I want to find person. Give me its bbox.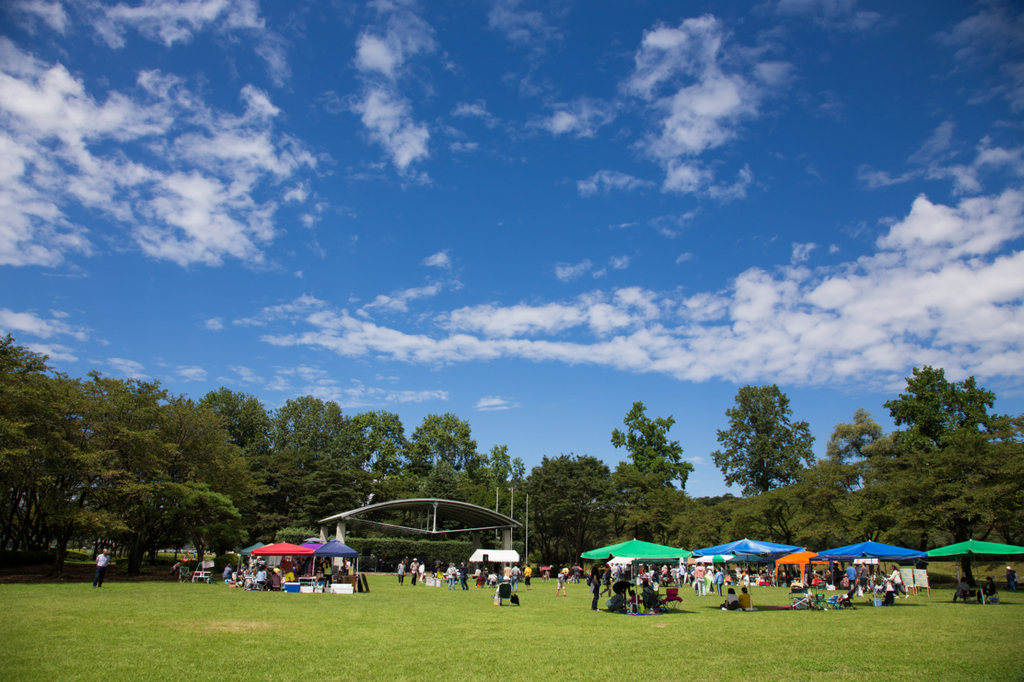
{"left": 745, "top": 588, "right": 753, "bottom": 608}.
